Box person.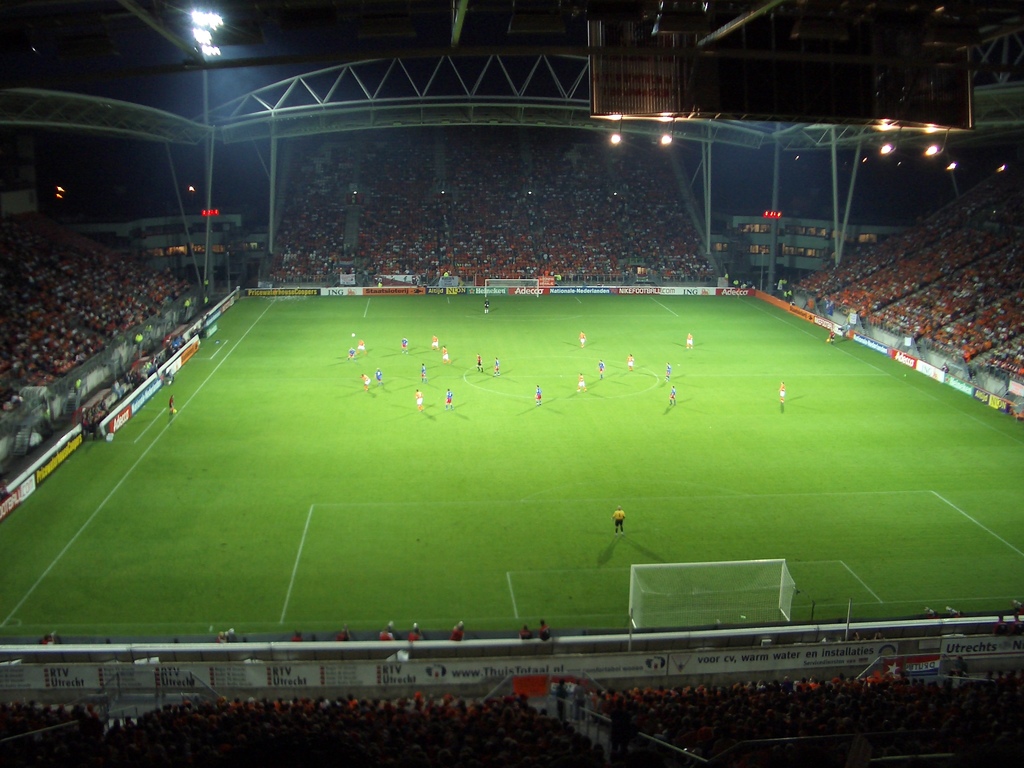
bbox=(841, 321, 847, 336).
